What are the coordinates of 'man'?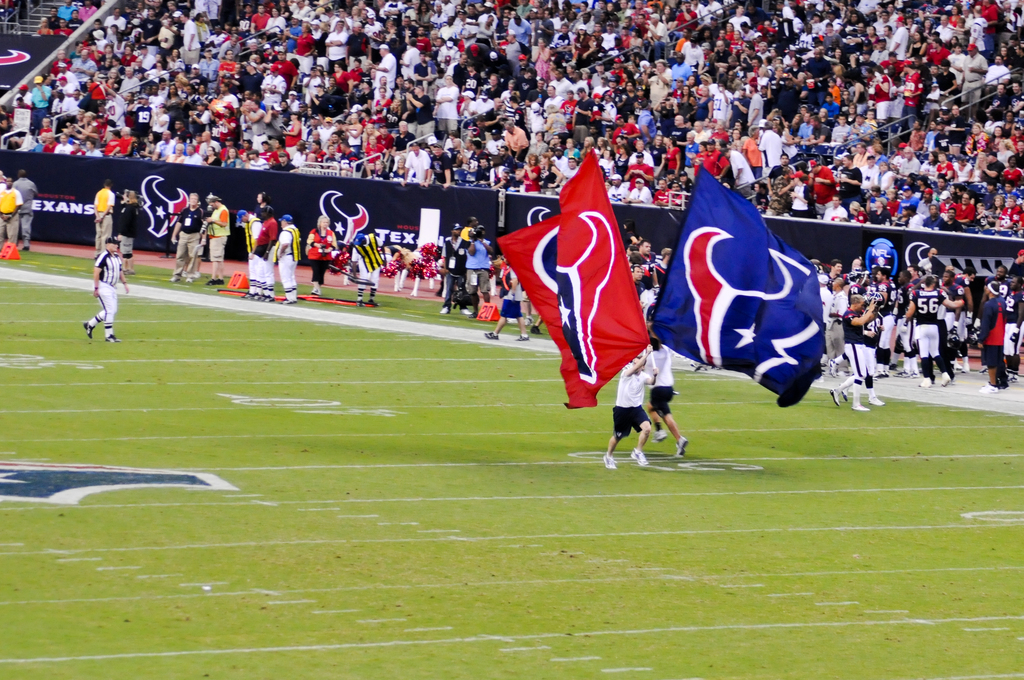
(425,142,453,184).
